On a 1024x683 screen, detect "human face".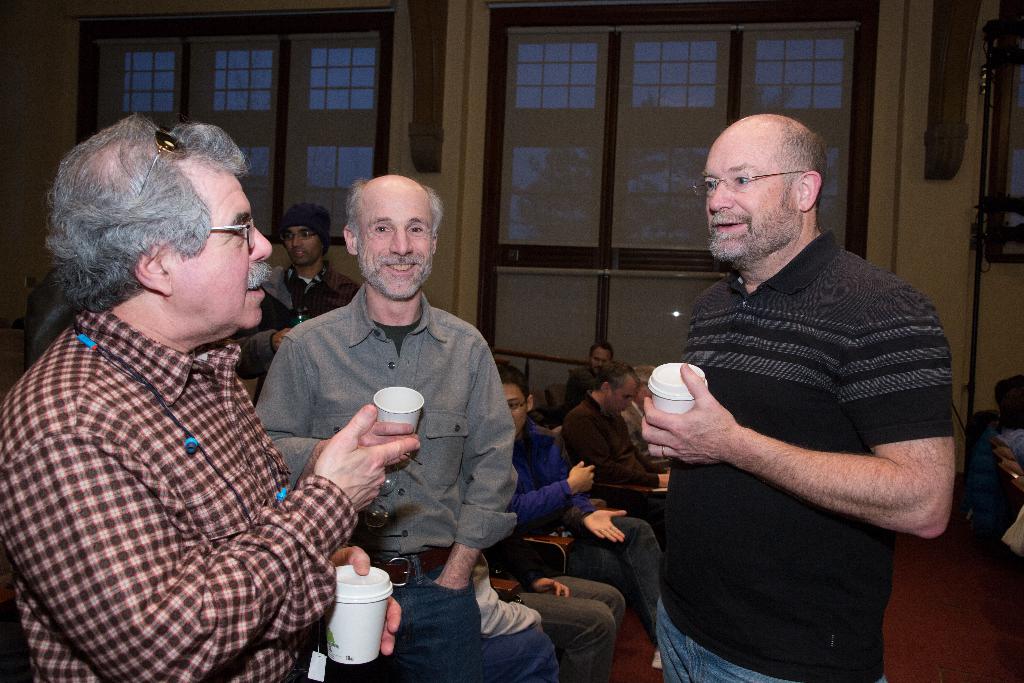
{"left": 357, "top": 188, "right": 433, "bottom": 296}.
